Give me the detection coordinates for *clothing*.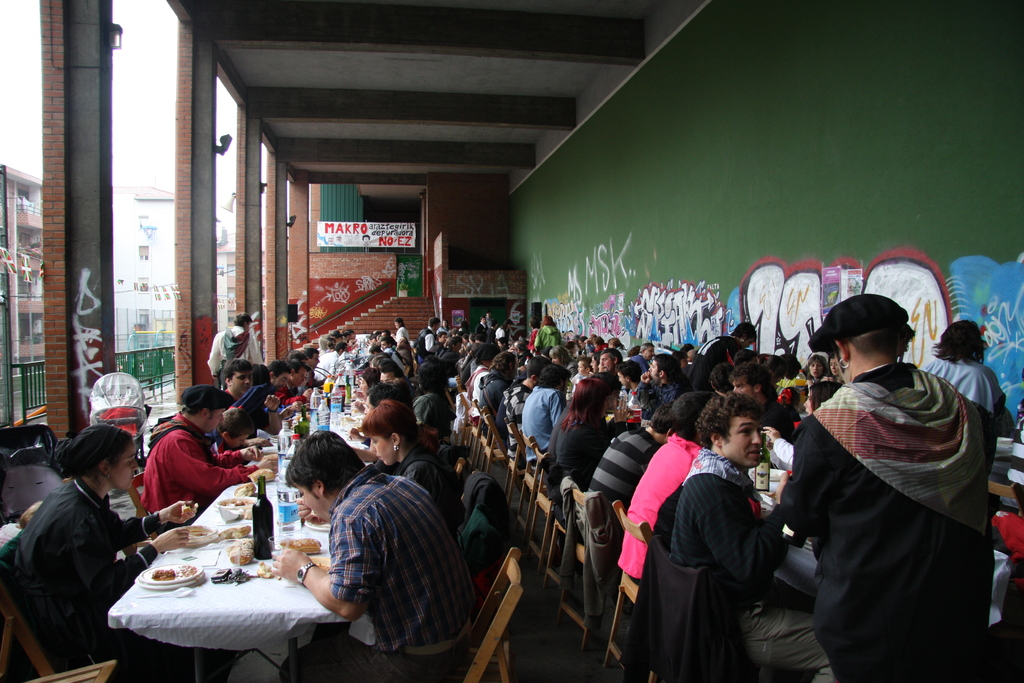
506,385,531,457.
